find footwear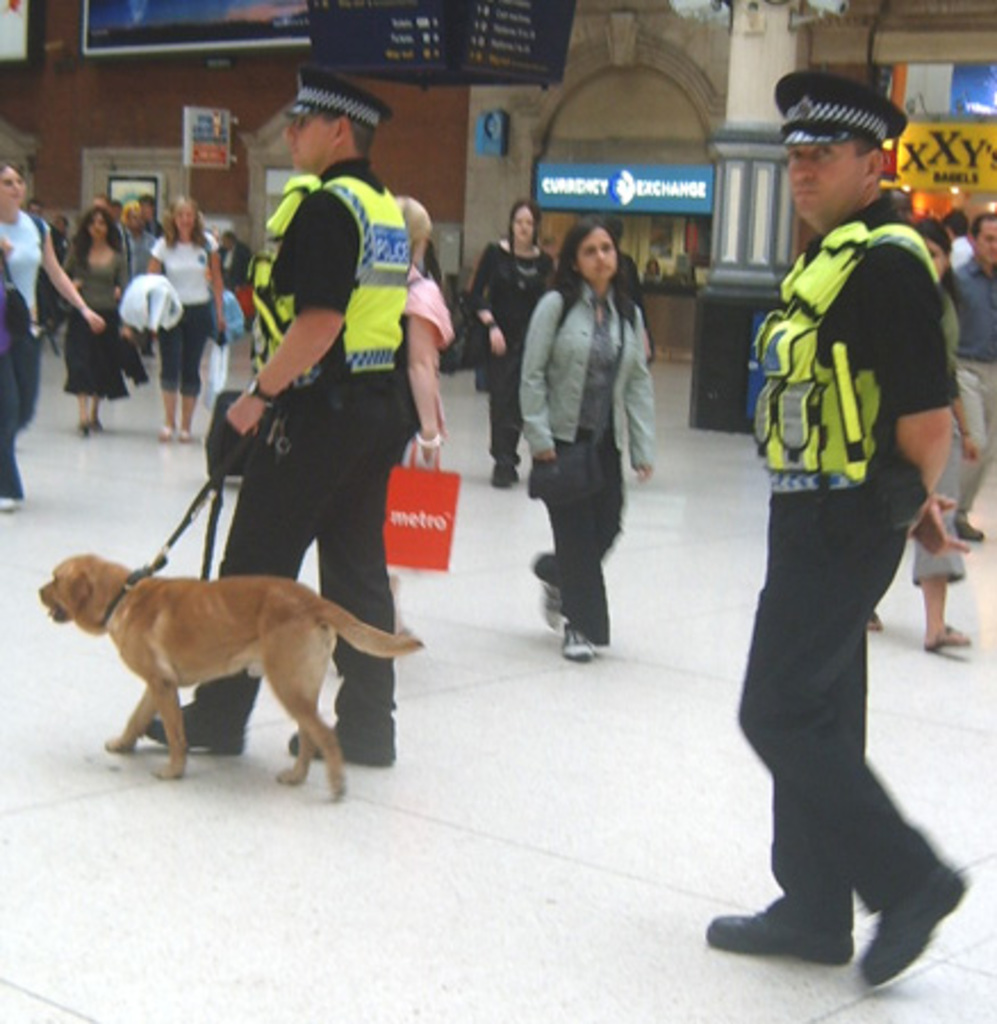
{"x1": 735, "y1": 869, "x2": 911, "y2": 976}
